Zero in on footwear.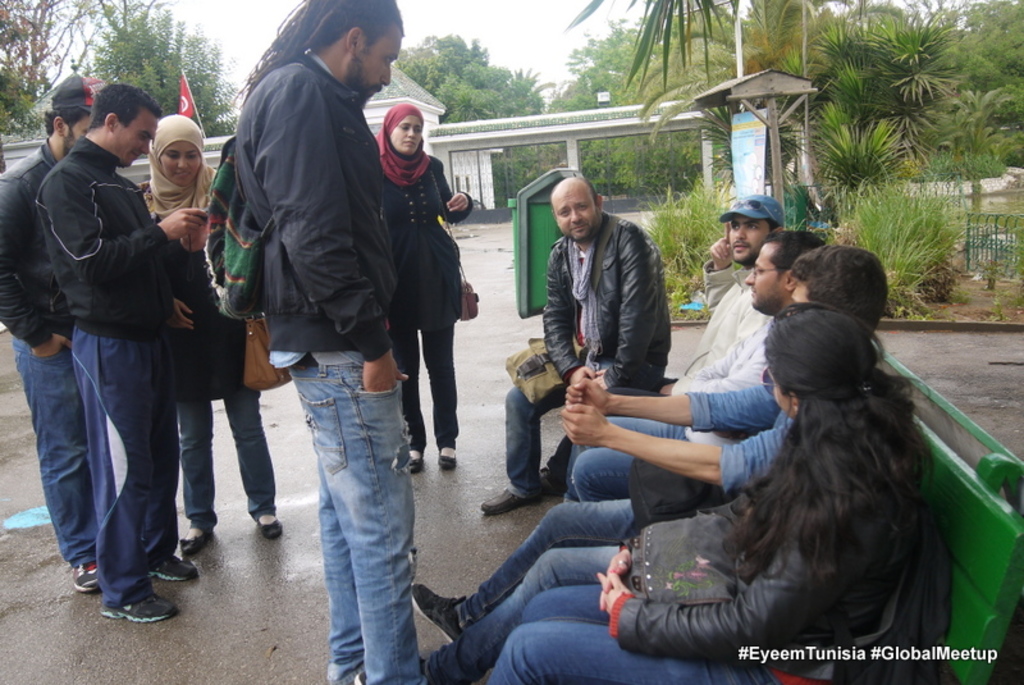
Zeroed in: <region>182, 528, 215, 558</region>.
